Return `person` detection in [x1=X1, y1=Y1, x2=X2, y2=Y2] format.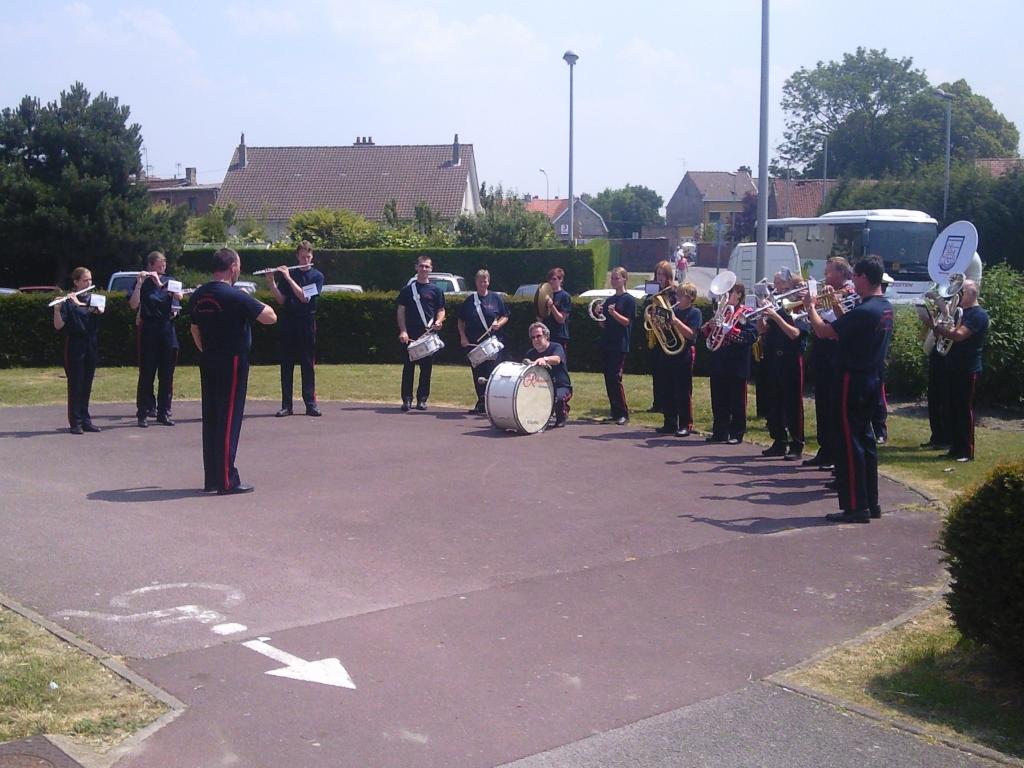
[x1=458, y1=269, x2=509, y2=410].
